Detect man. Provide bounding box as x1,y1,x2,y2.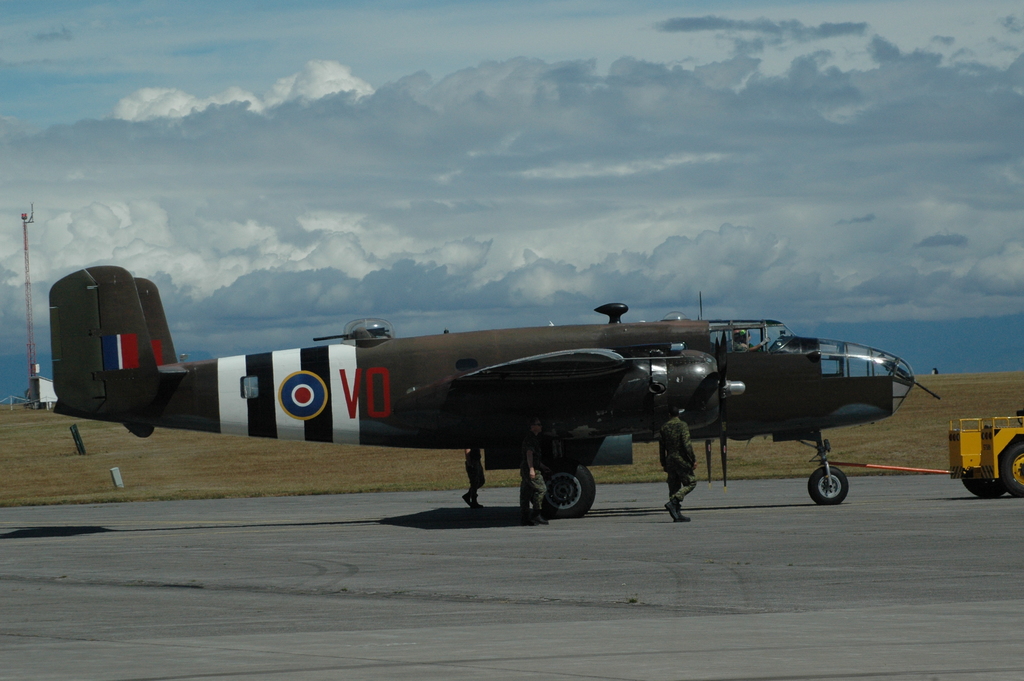
656,403,696,522.
